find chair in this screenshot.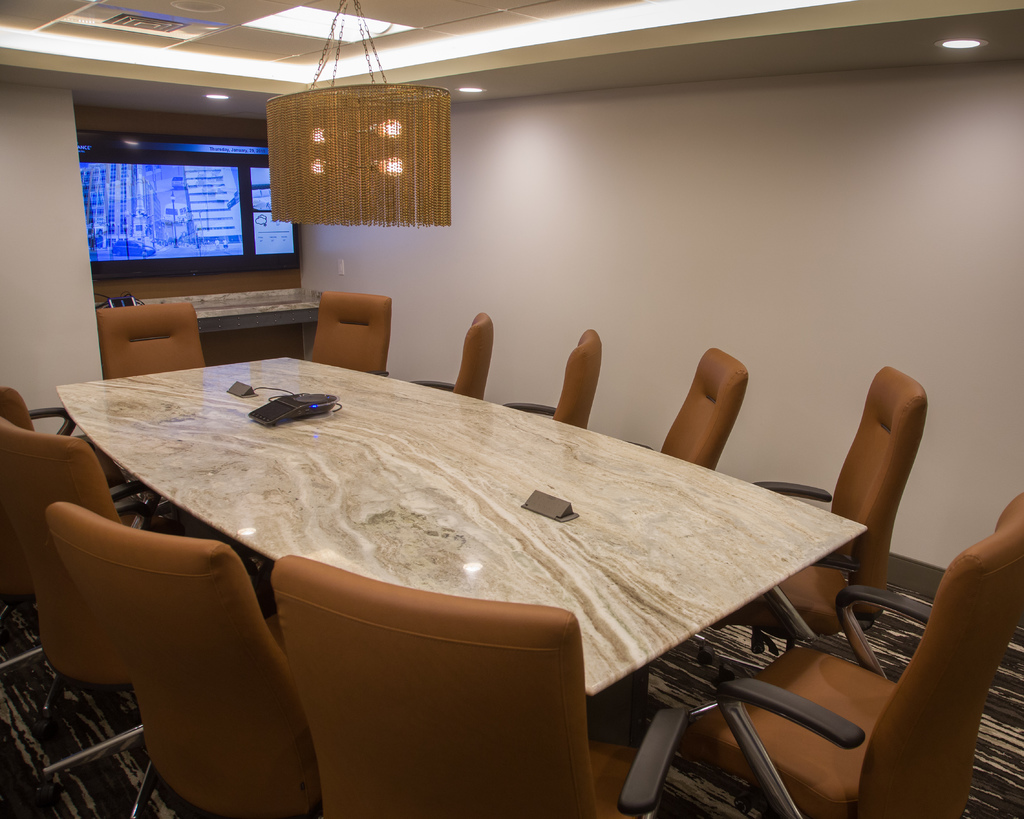
The bounding box for chair is 306,289,396,372.
